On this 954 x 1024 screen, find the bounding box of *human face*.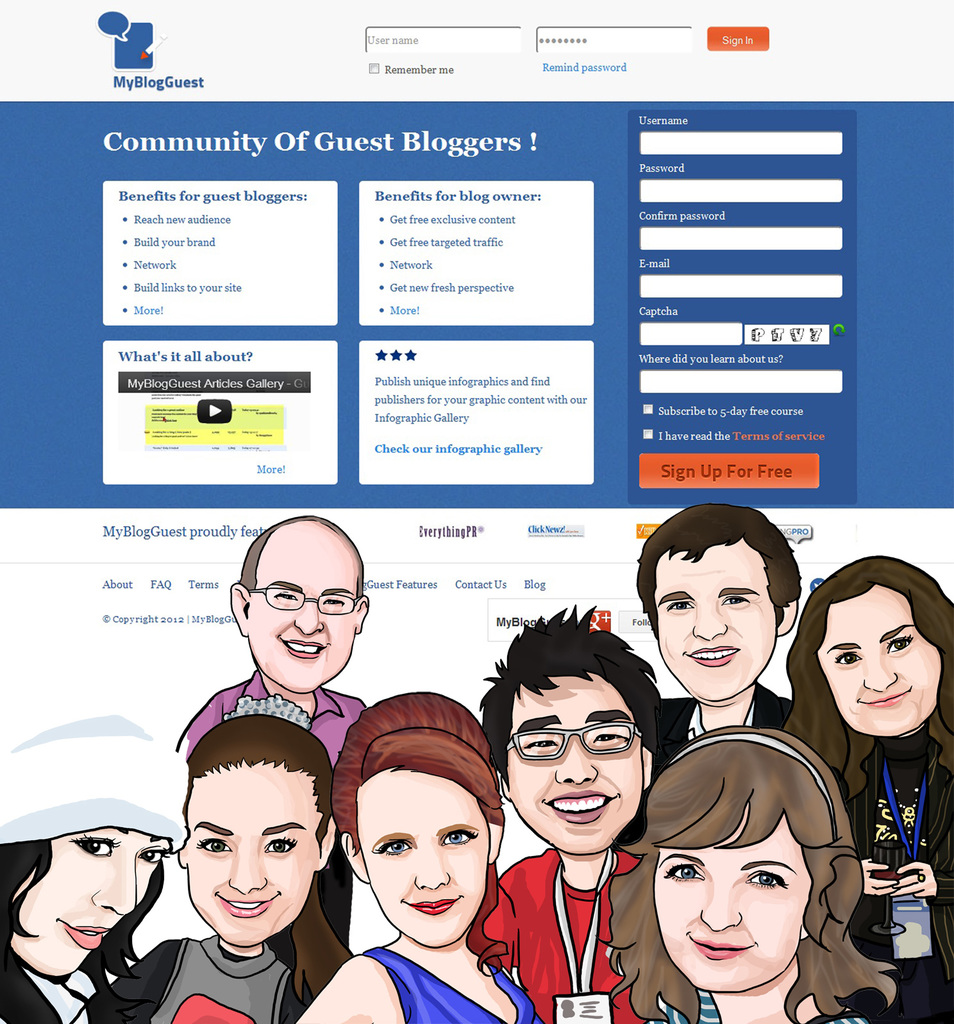
Bounding box: [x1=651, y1=840, x2=809, y2=994].
